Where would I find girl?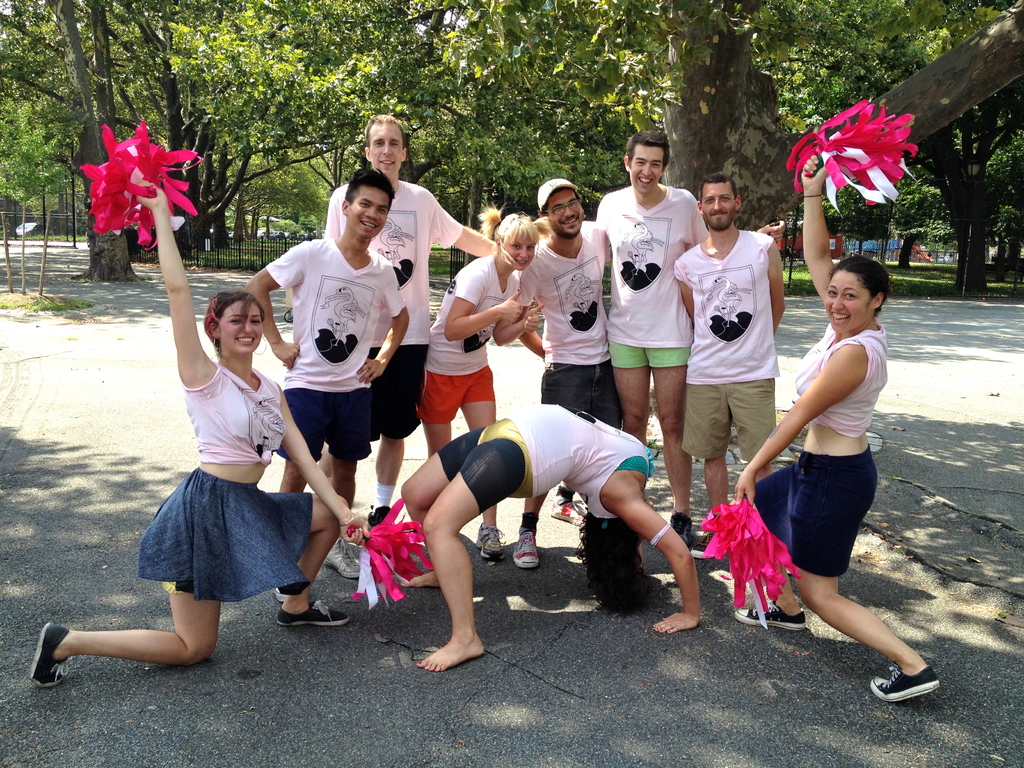
At detection(413, 199, 549, 561).
